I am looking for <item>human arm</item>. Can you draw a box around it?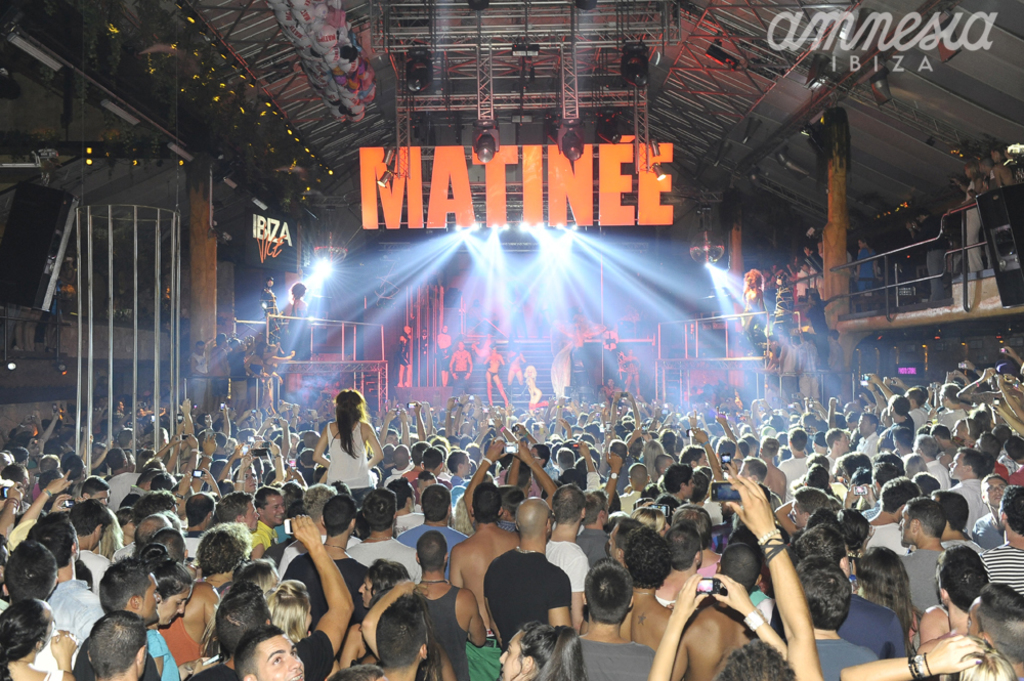
Sure, the bounding box is bbox(859, 381, 881, 415).
